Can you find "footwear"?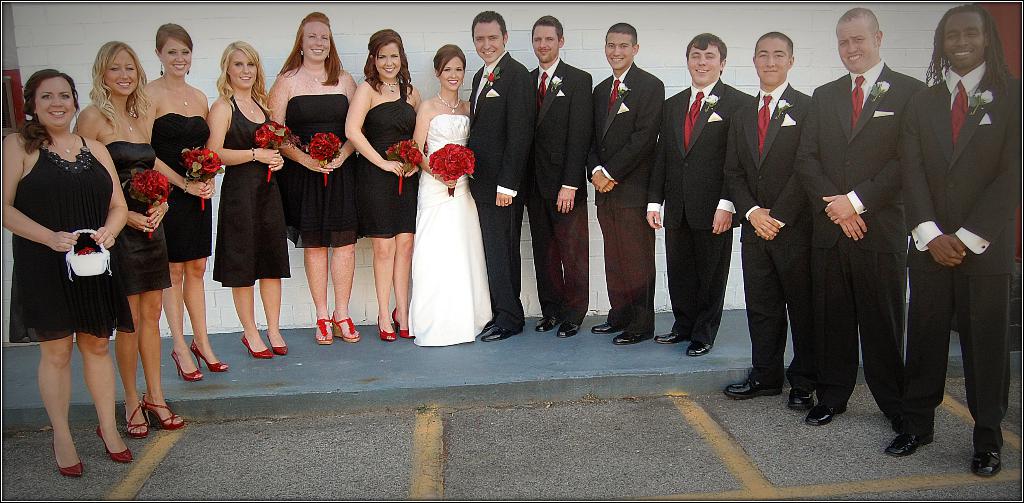
Yes, bounding box: bbox(788, 390, 813, 415).
